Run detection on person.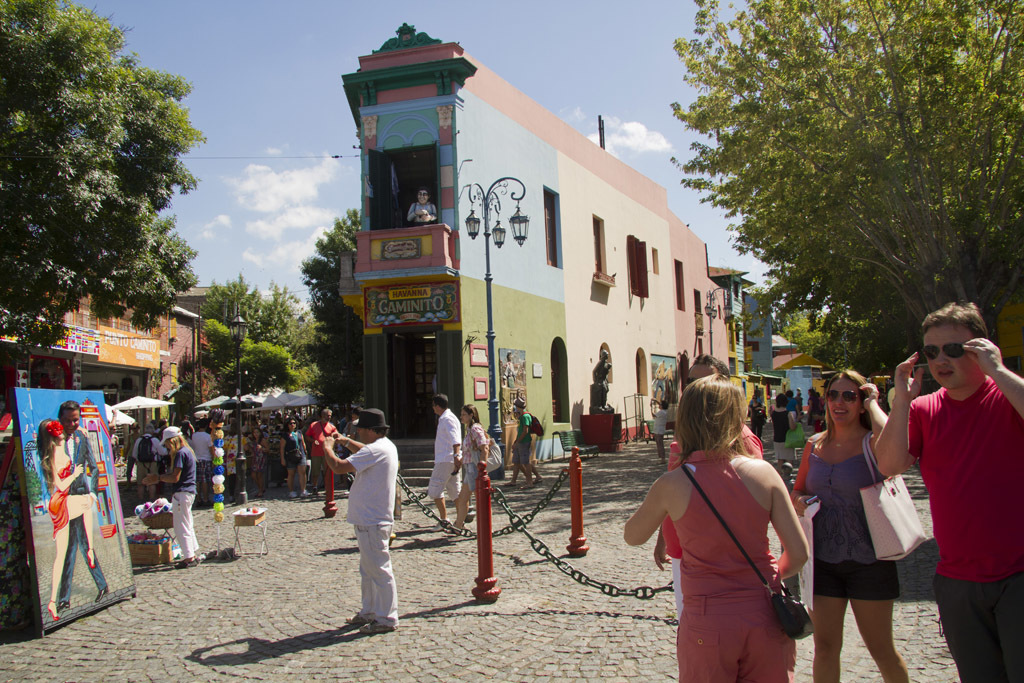
Result: [652, 351, 766, 623].
